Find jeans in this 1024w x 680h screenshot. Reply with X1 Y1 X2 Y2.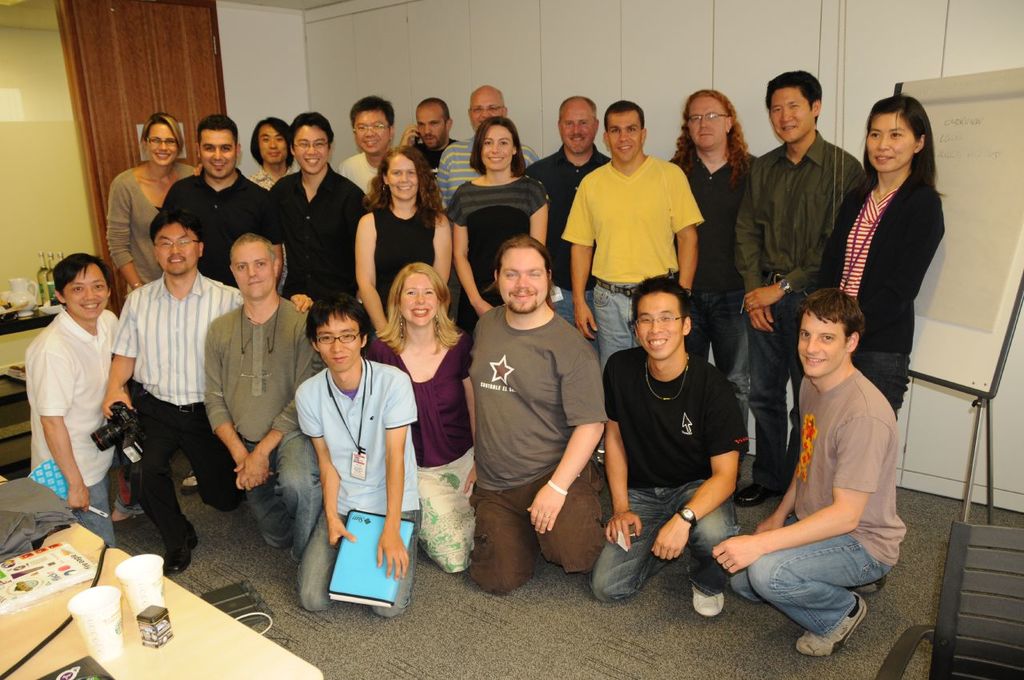
289 503 415 614.
